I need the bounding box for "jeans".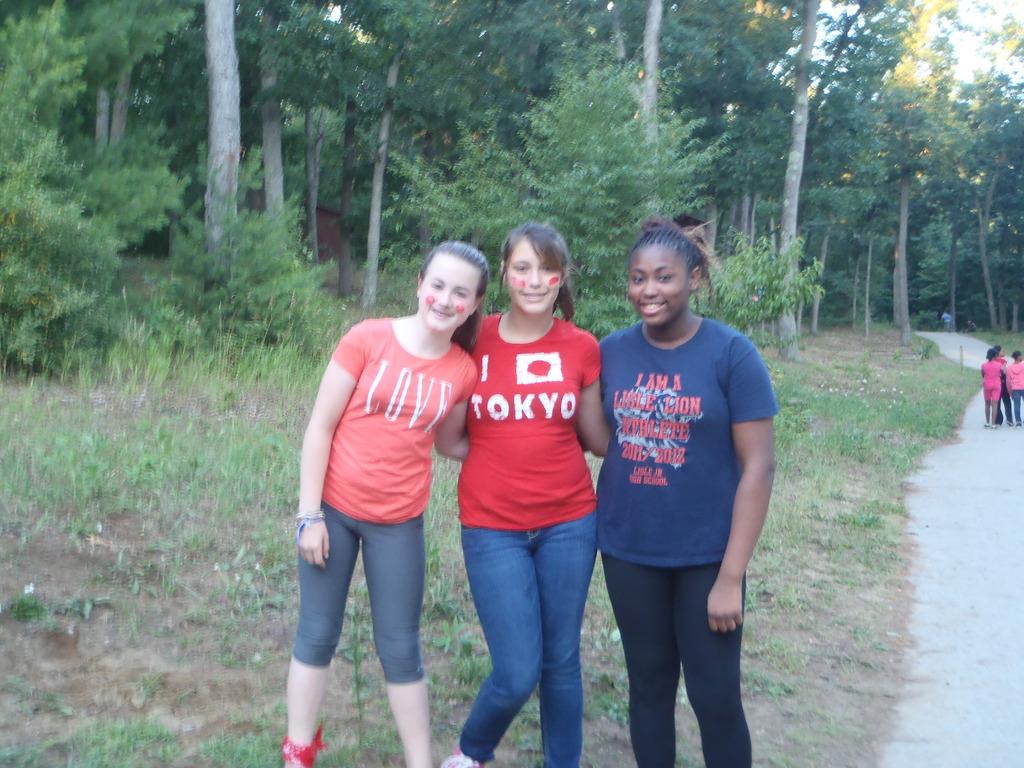
Here it is: [460, 510, 598, 755].
